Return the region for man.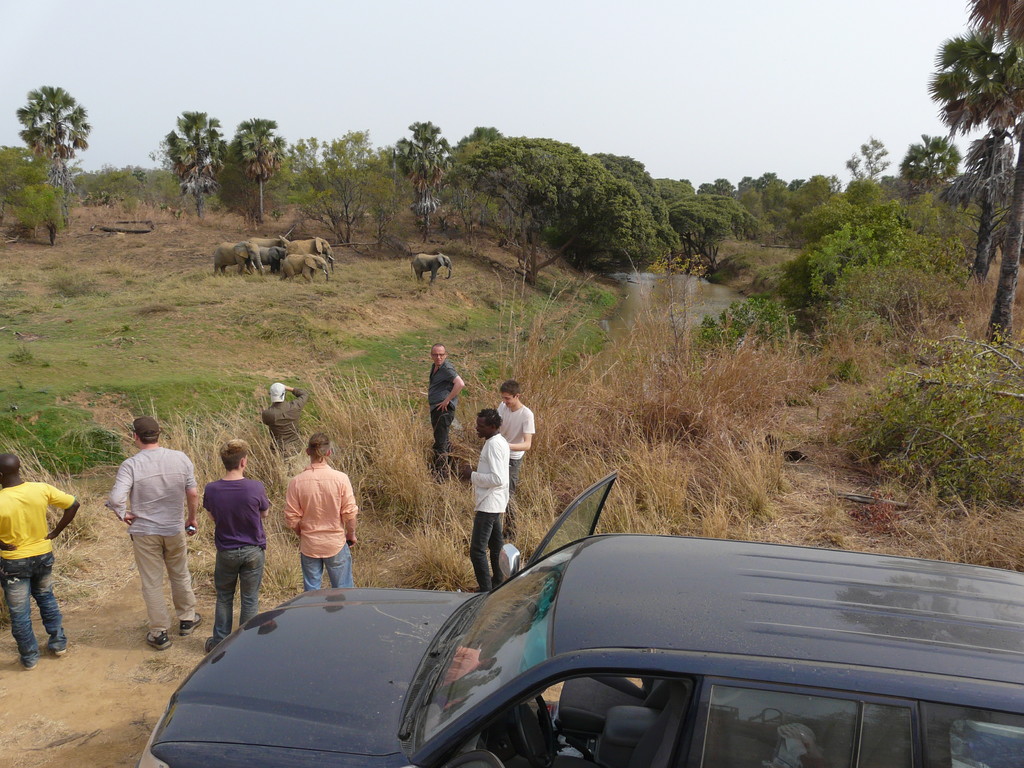
{"x1": 495, "y1": 378, "x2": 536, "y2": 497}.
